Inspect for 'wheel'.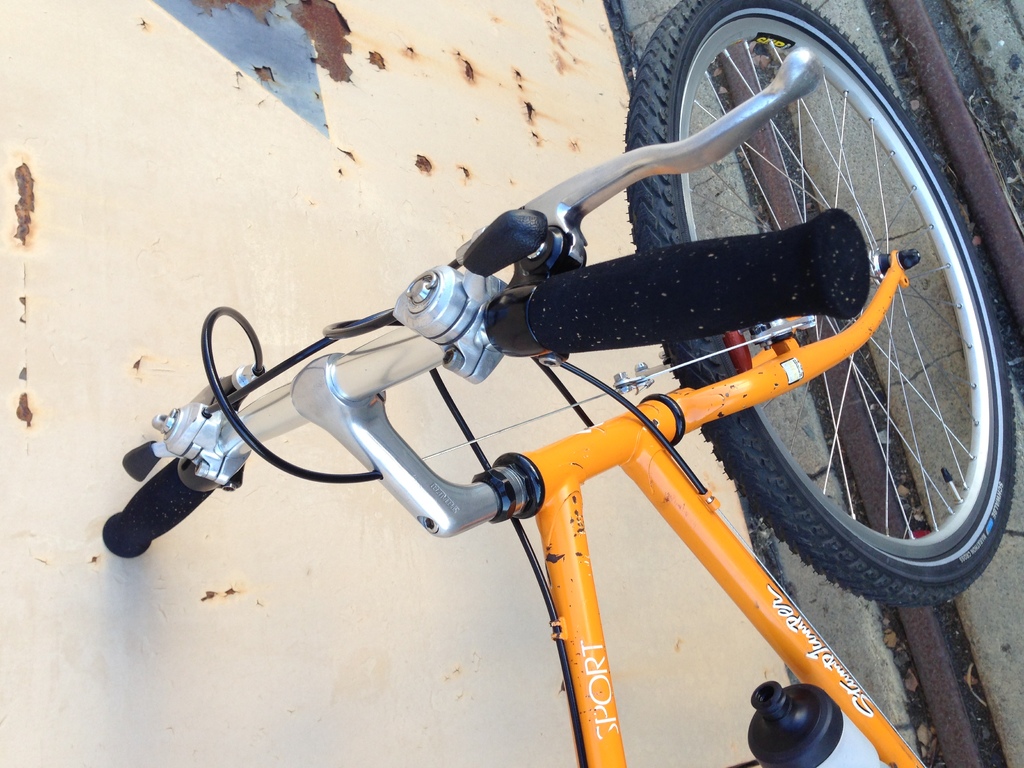
Inspection: 626 0 1014 614.
